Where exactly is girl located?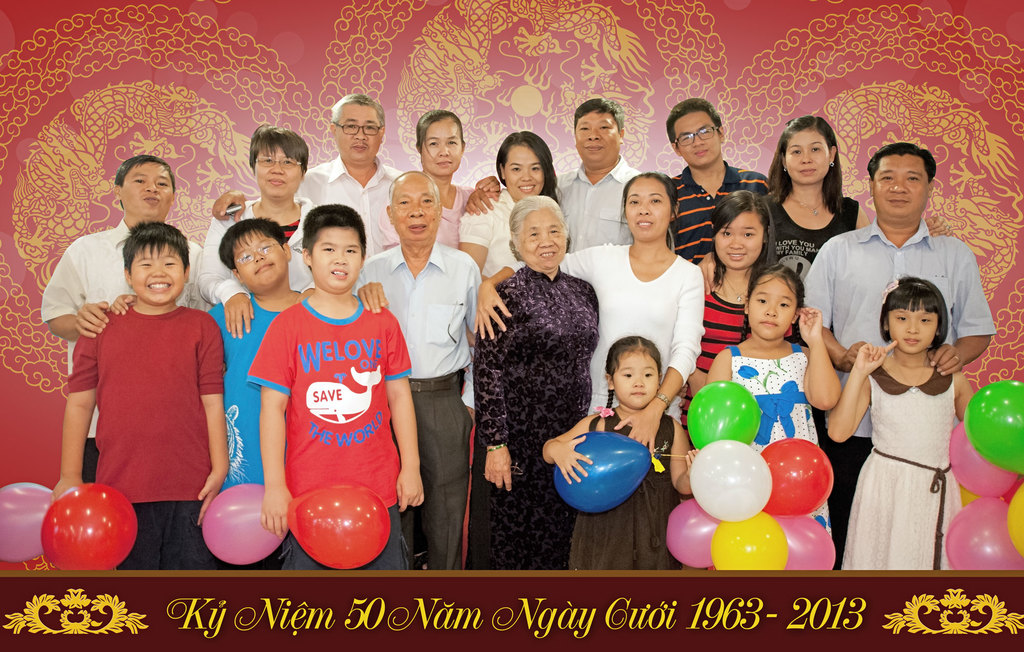
Its bounding box is x1=540, y1=337, x2=700, y2=571.
